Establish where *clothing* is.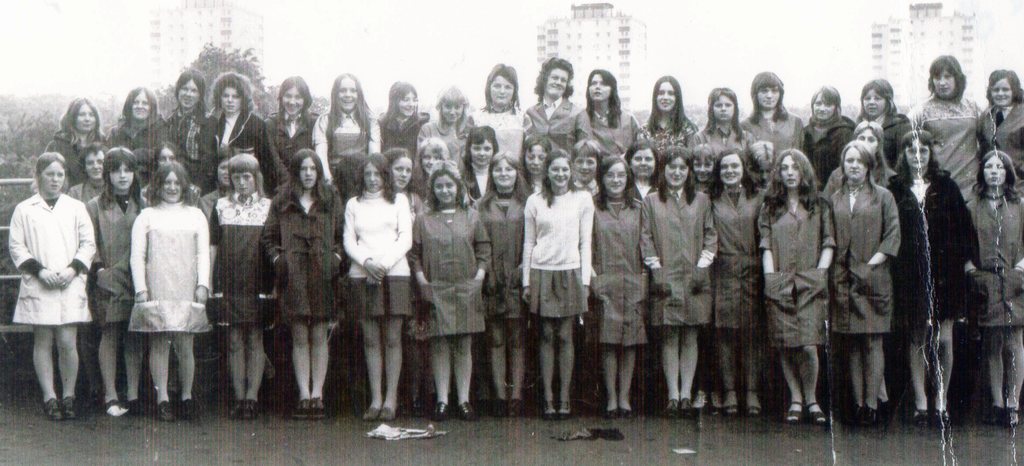
Established at left=88, top=187, right=143, bottom=330.
